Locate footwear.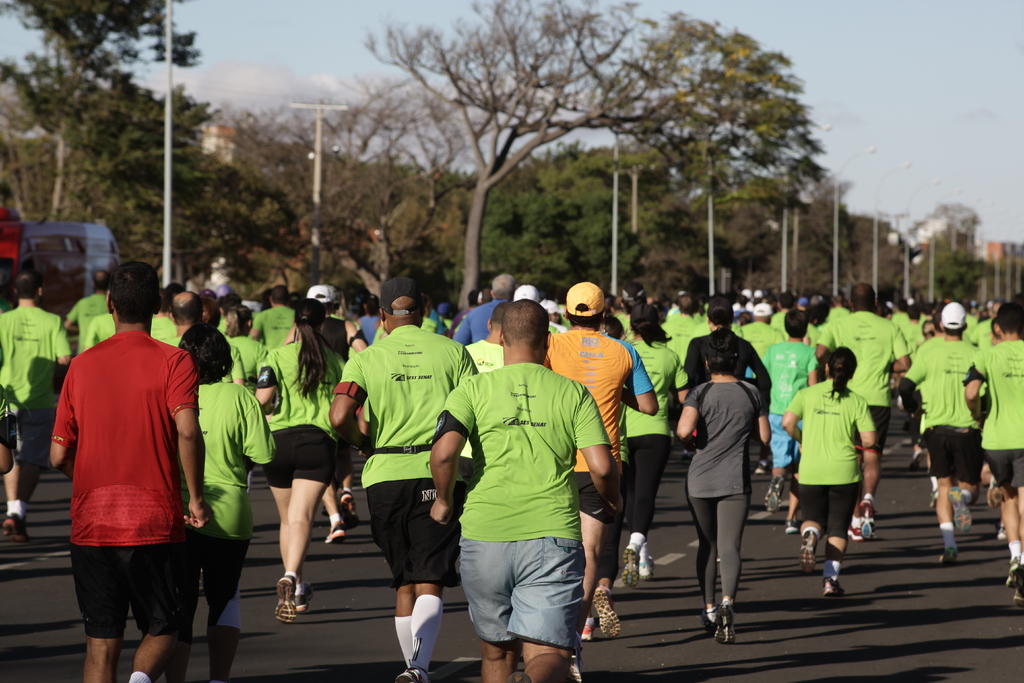
Bounding box: <region>571, 632, 588, 682</region>.
